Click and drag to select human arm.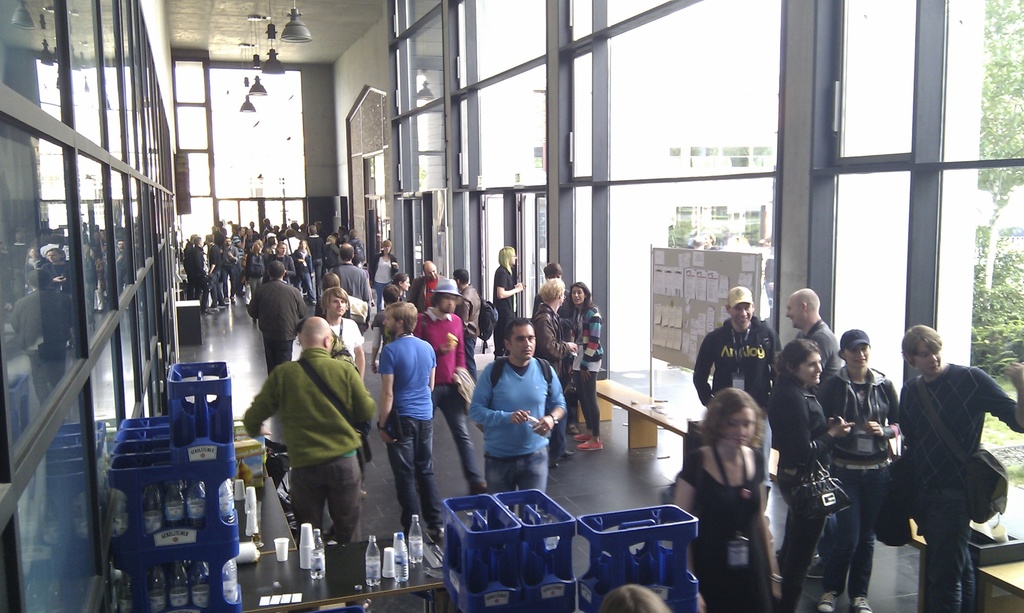
Selection: x1=492, y1=268, x2=525, y2=301.
